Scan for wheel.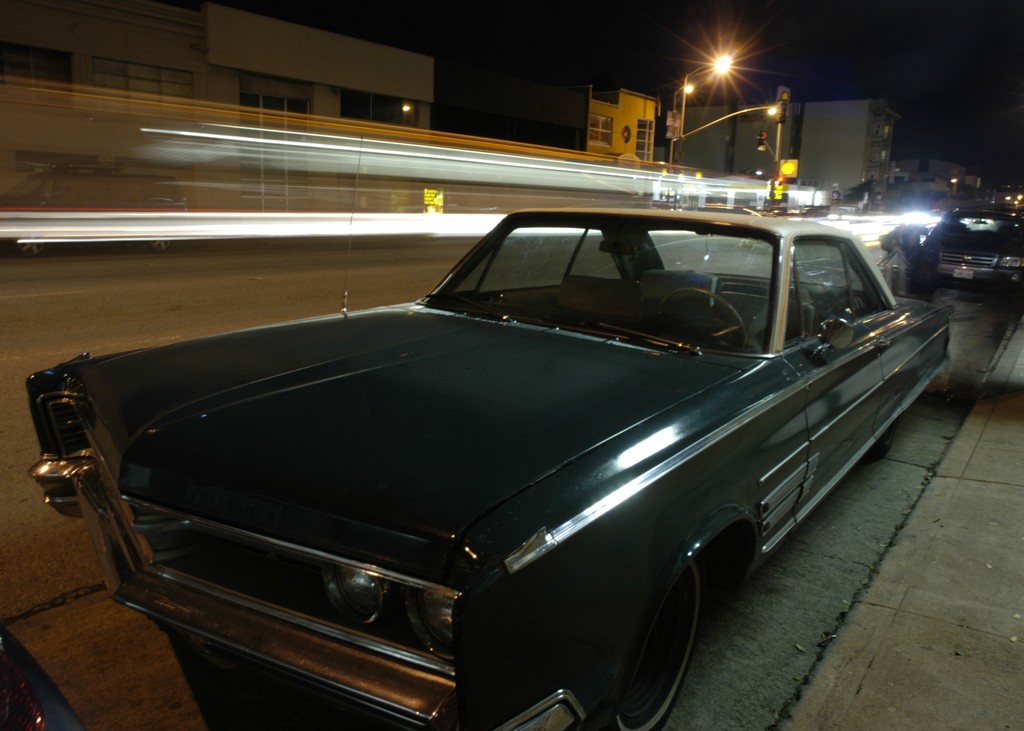
Scan result: x1=607, y1=562, x2=708, y2=730.
